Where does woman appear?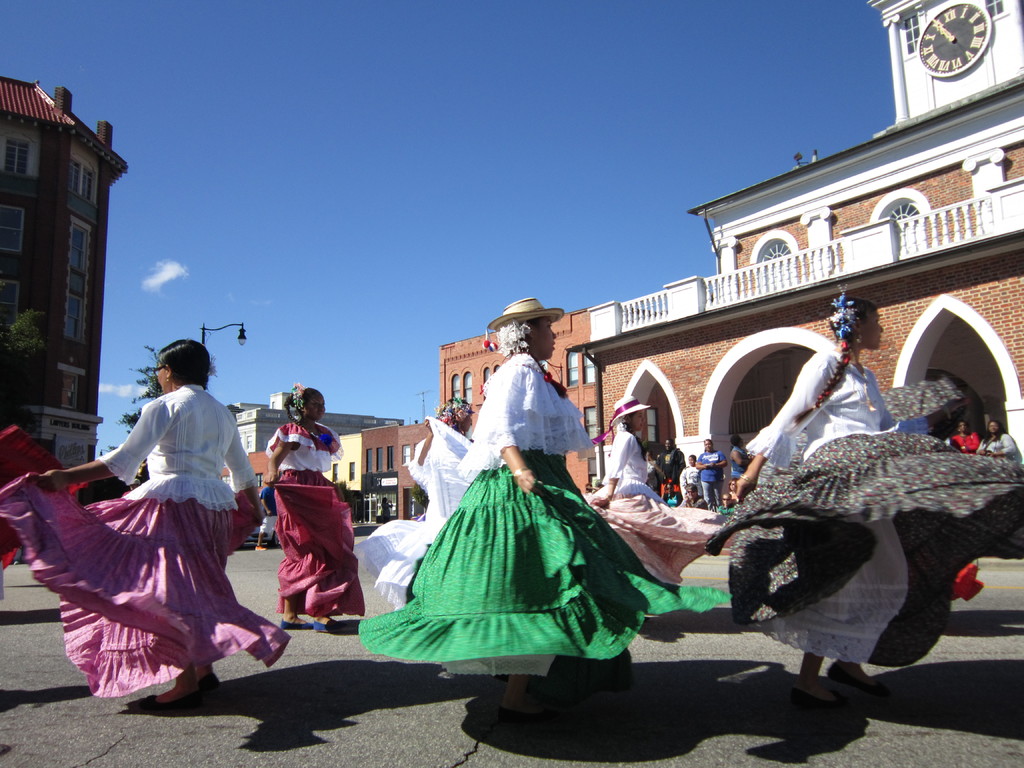
Appears at rect(263, 385, 366, 635).
